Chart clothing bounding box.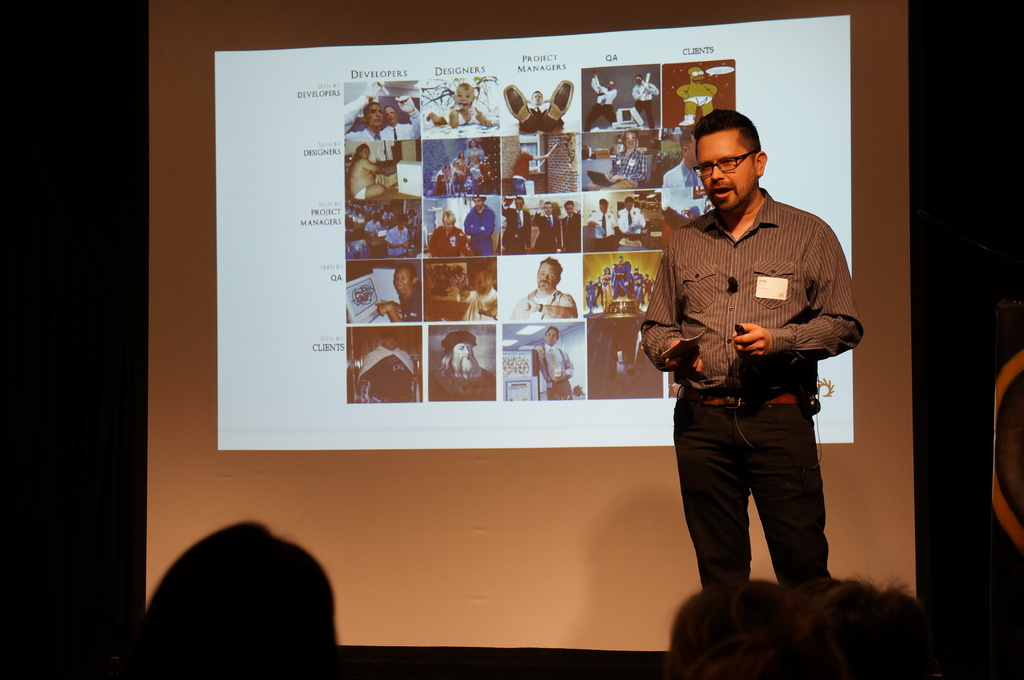
Charted: (519, 286, 569, 323).
